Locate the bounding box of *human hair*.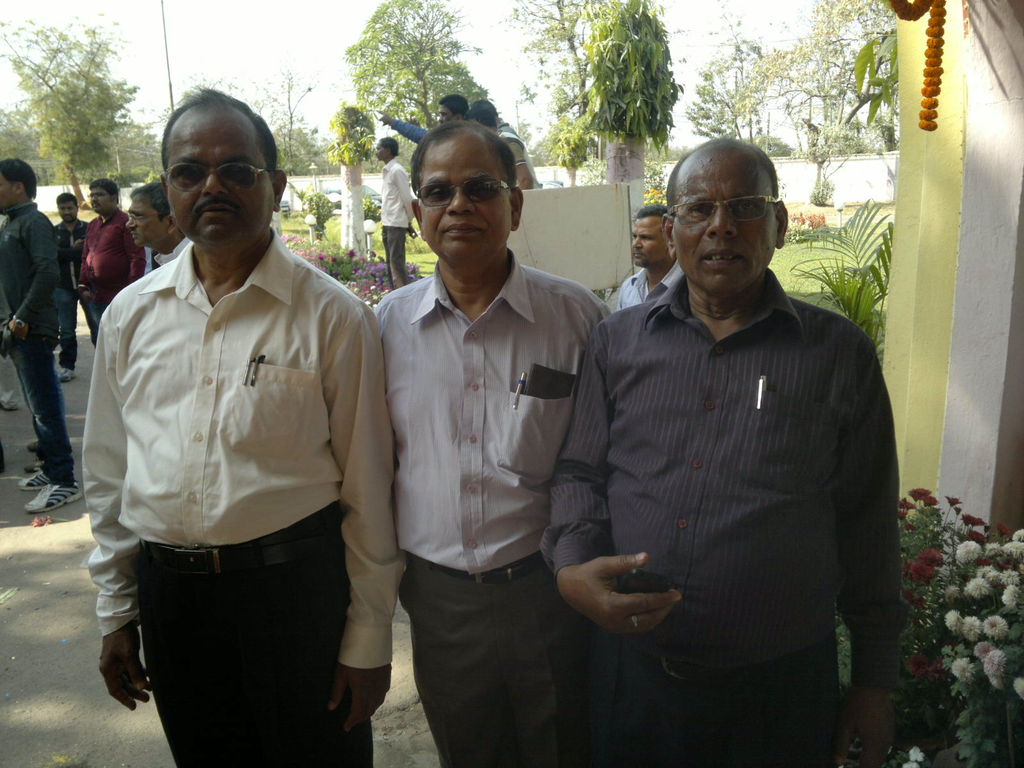
Bounding box: box=[414, 120, 519, 204].
